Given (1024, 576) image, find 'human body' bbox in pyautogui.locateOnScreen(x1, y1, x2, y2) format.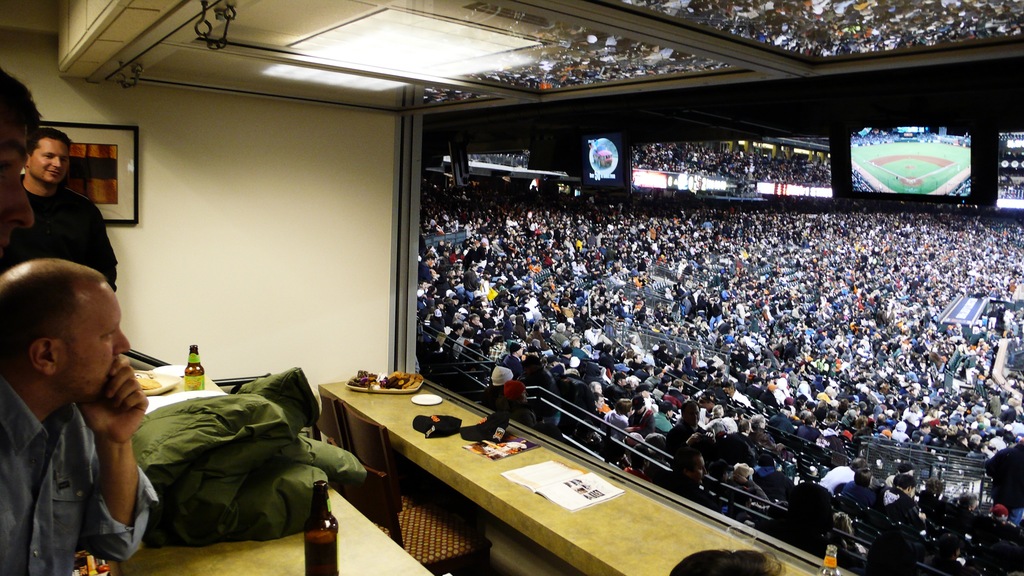
pyautogui.locateOnScreen(598, 293, 836, 417).
